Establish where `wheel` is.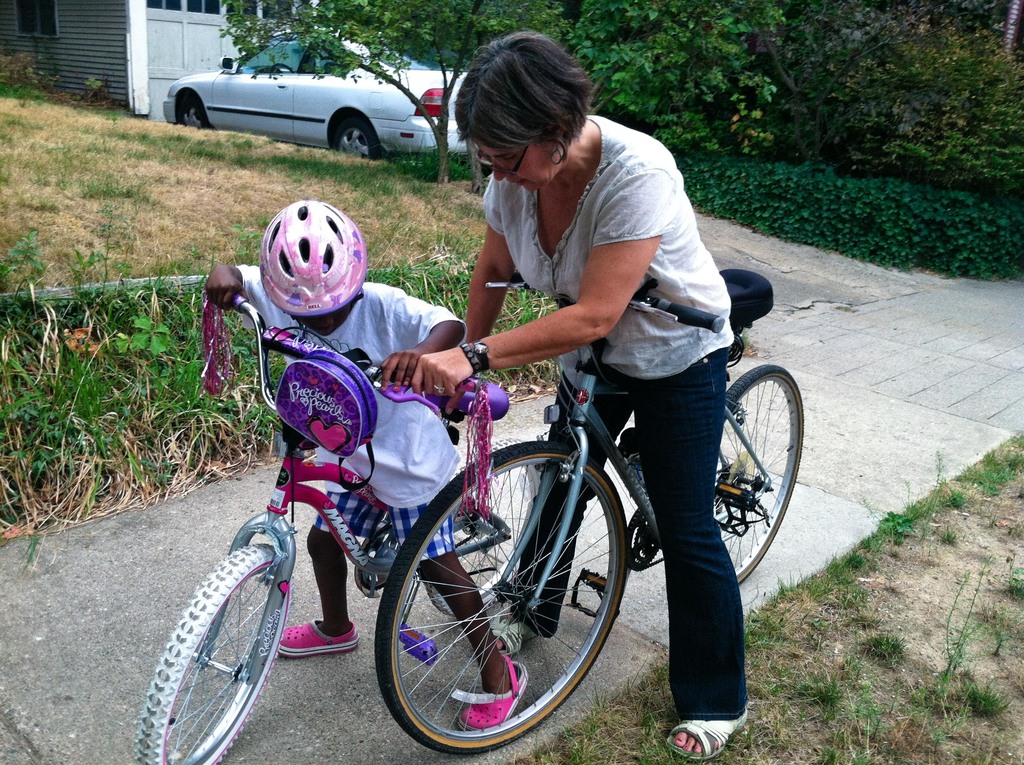
Established at l=724, t=364, r=804, b=577.
